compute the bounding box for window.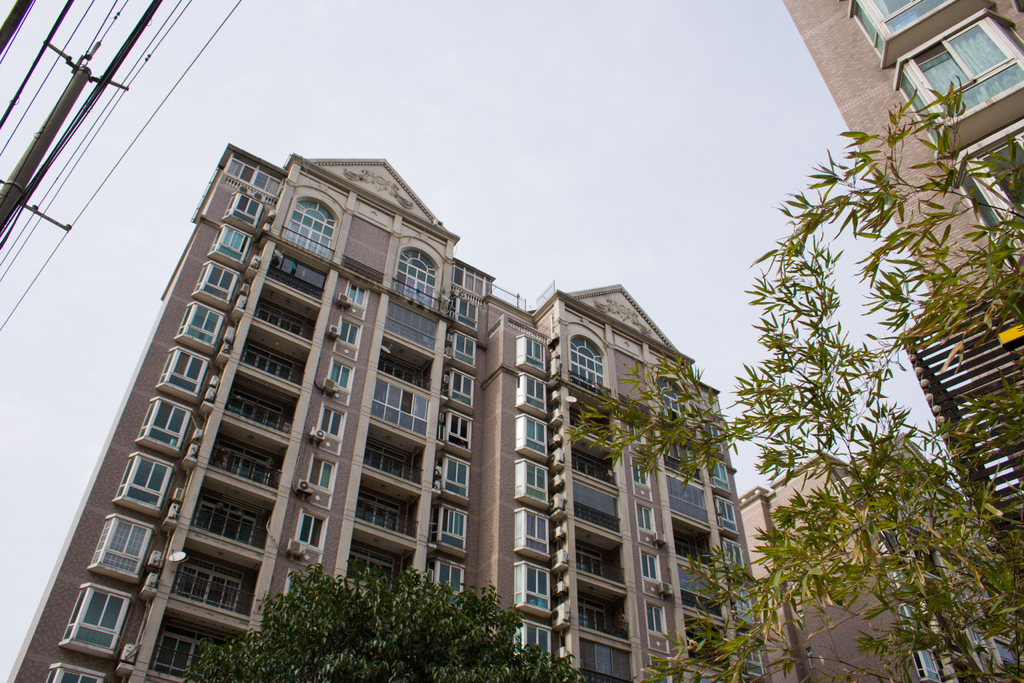
[450,297,477,327].
